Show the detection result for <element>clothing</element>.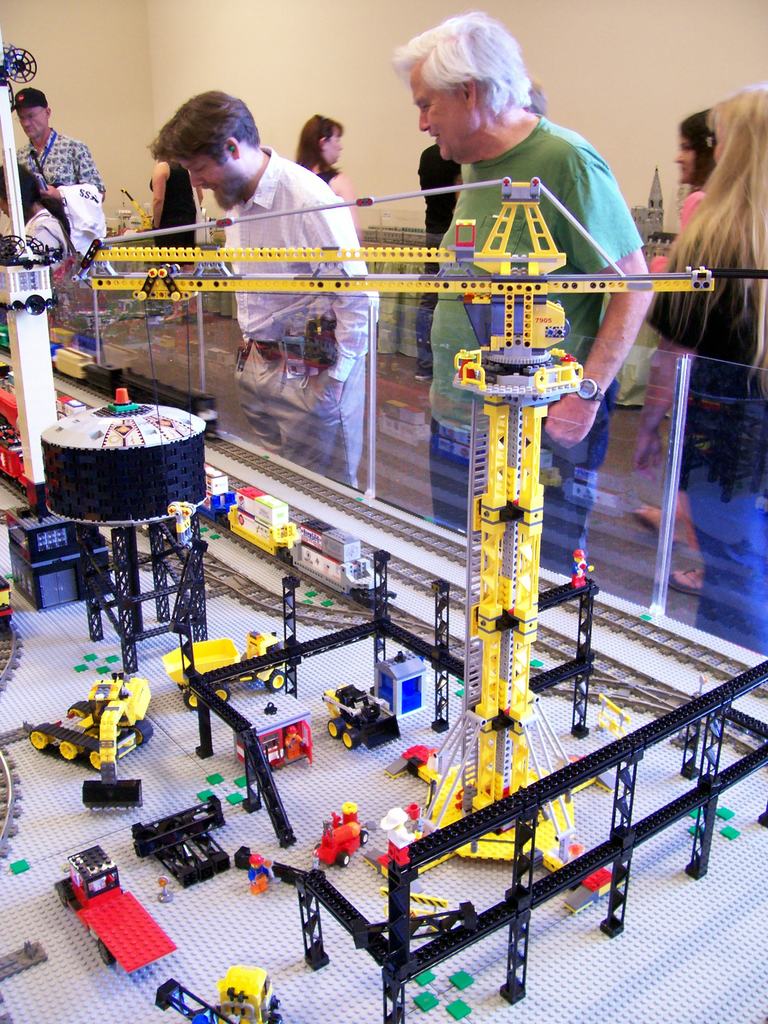
x1=0 y1=211 x2=66 y2=277.
